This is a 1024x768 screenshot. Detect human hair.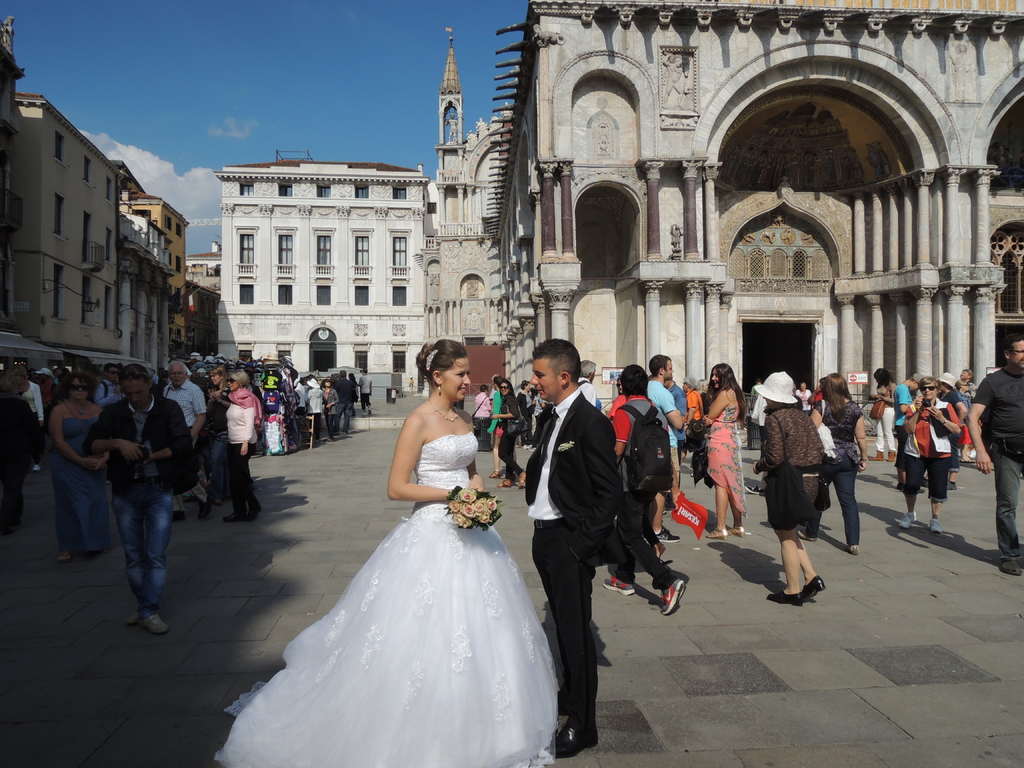
[480, 383, 488, 389].
